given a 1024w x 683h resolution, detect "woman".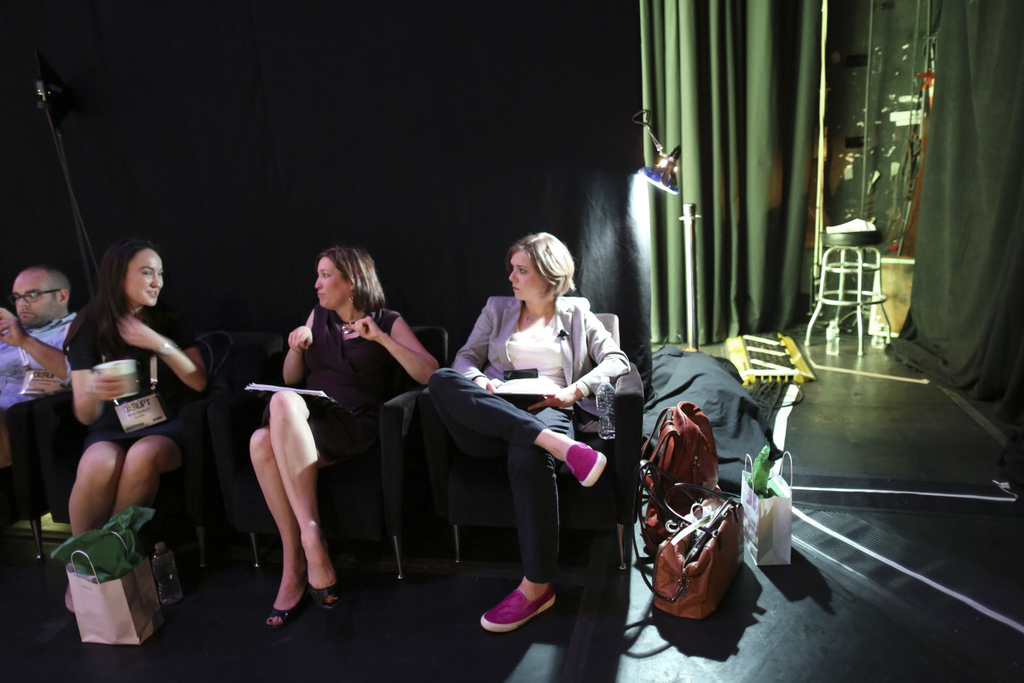
Rect(240, 243, 449, 636).
